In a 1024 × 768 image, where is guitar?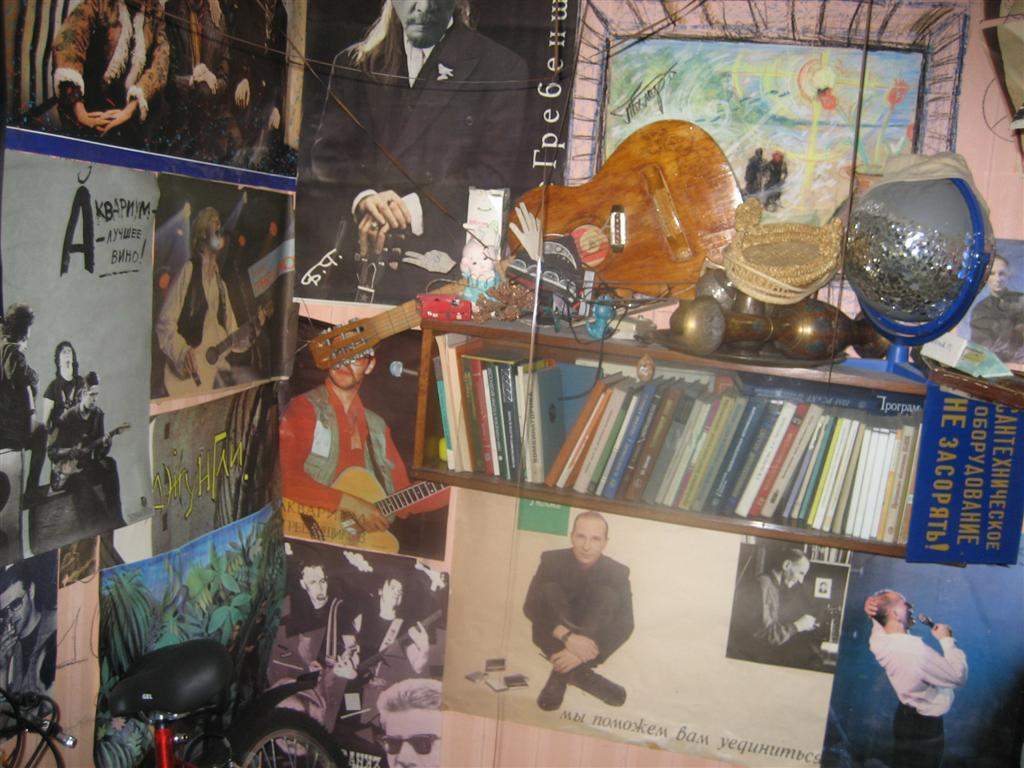
left=160, top=293, right=279, bottom=397.
